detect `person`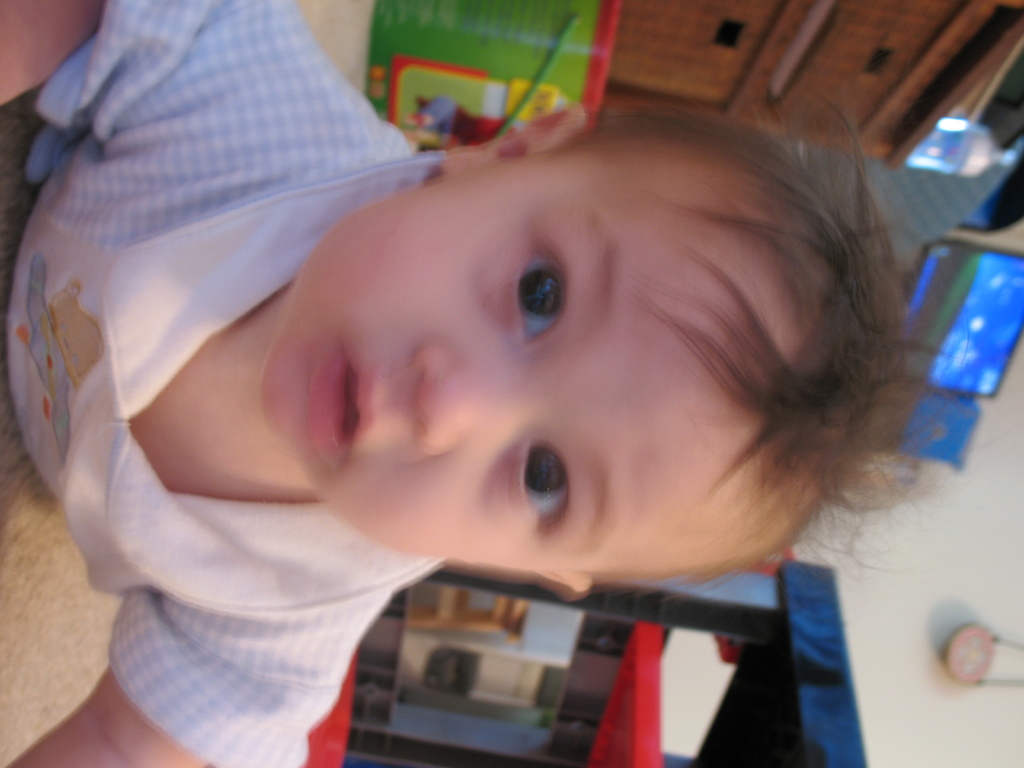
rect(3, 0, 940, 767)
